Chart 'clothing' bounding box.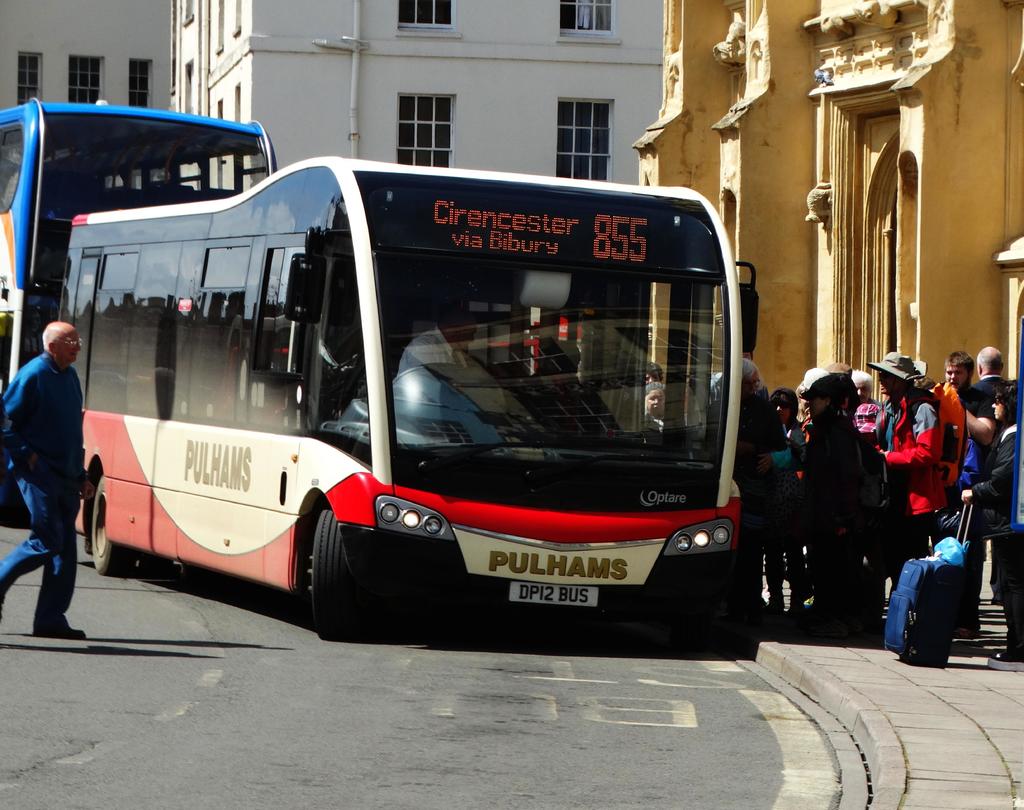
Charted: 967,420,1023,647.
